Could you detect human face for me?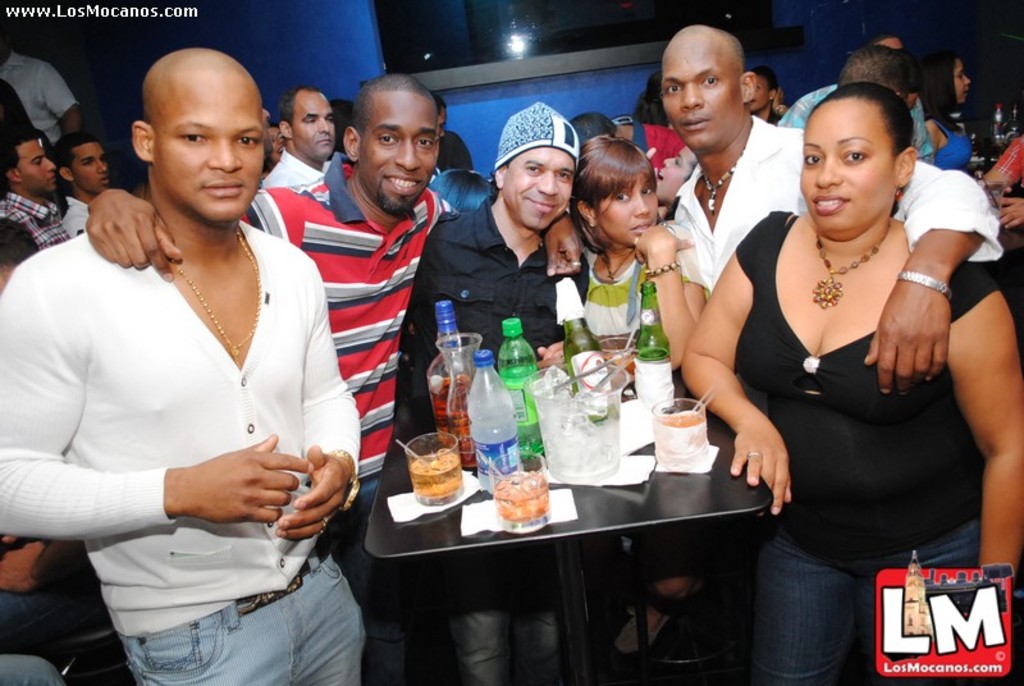
Detection result: box=[595, 192, 660, 238].
